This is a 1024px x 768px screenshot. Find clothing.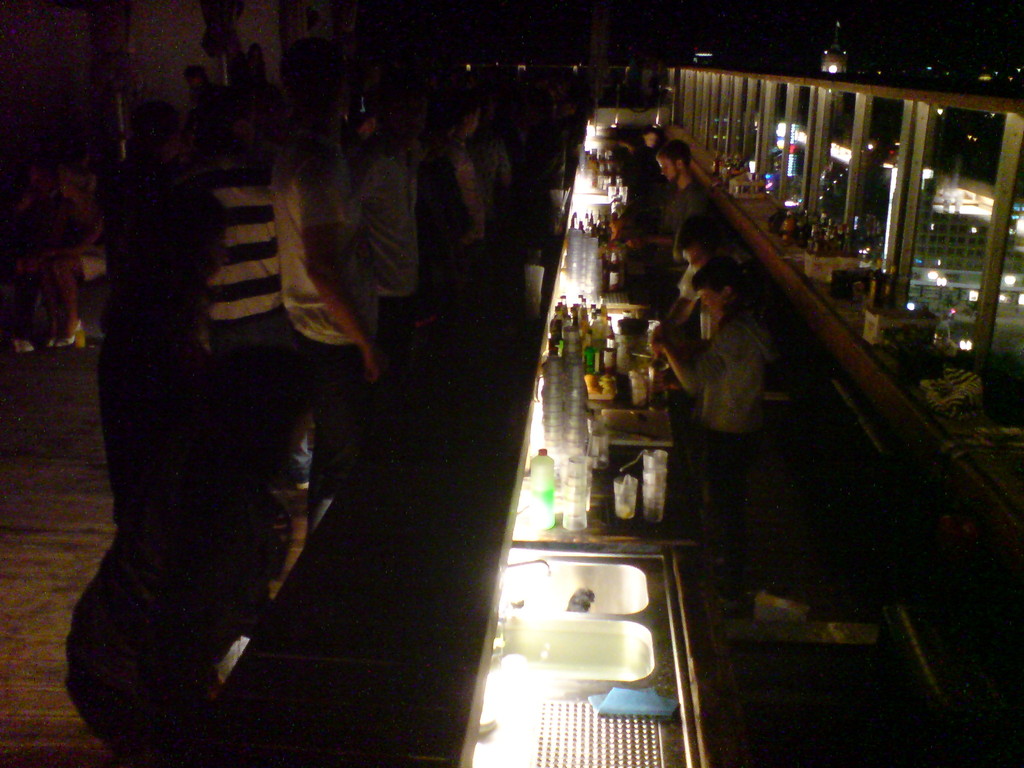
Bounding box: detection(677, 296, 772, 529).
